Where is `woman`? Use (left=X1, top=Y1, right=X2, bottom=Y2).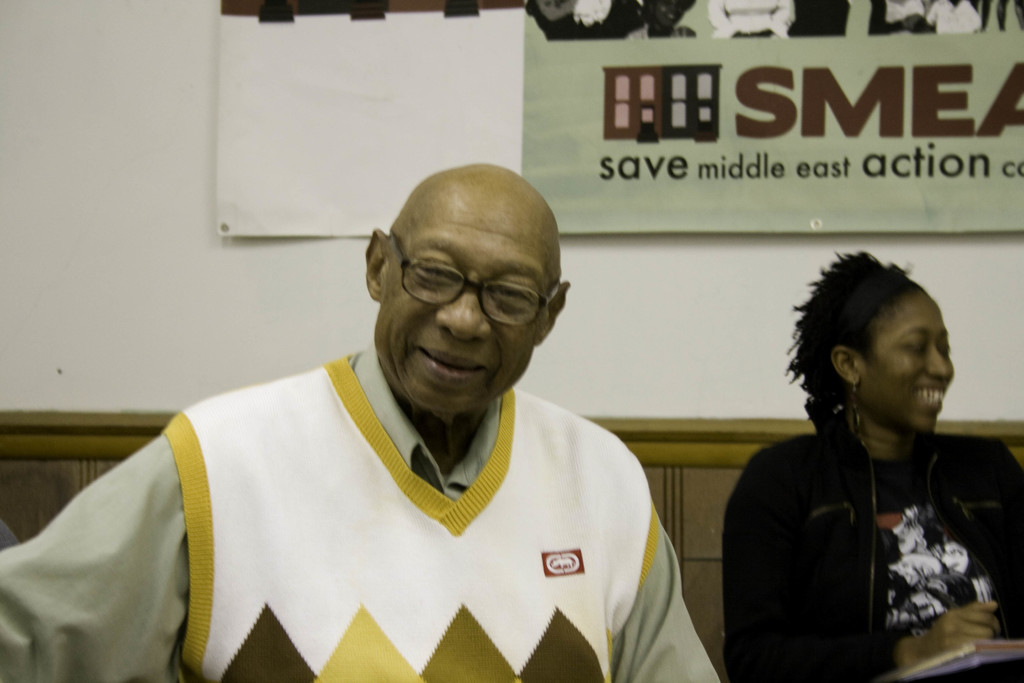
(left=712, top=279, right=1001, bottom=682).
